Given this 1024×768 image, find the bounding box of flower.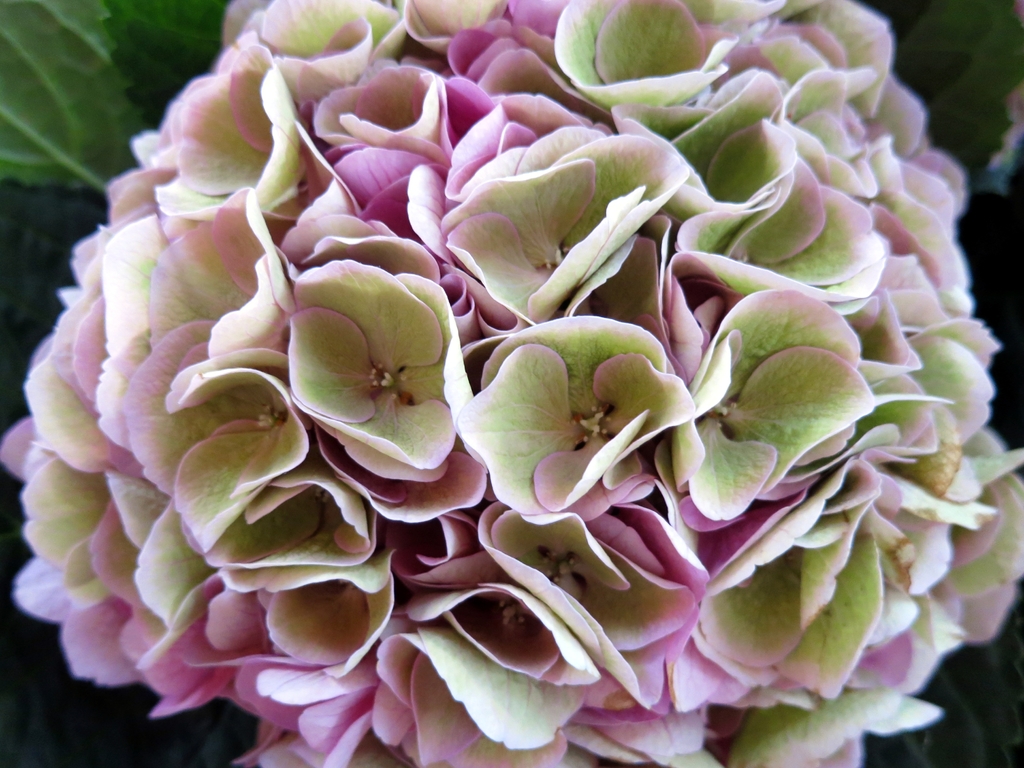
x1=260, y1=239, x2=470, y2=493.
